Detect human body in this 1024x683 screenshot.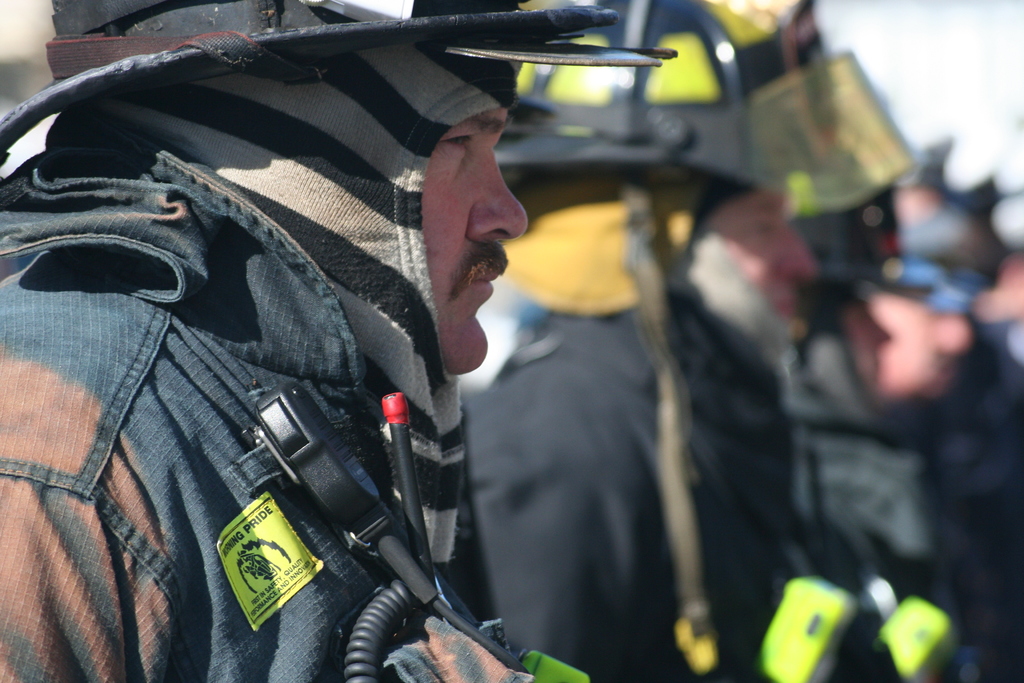
Detection: detection(0, 0, 594, 682).
